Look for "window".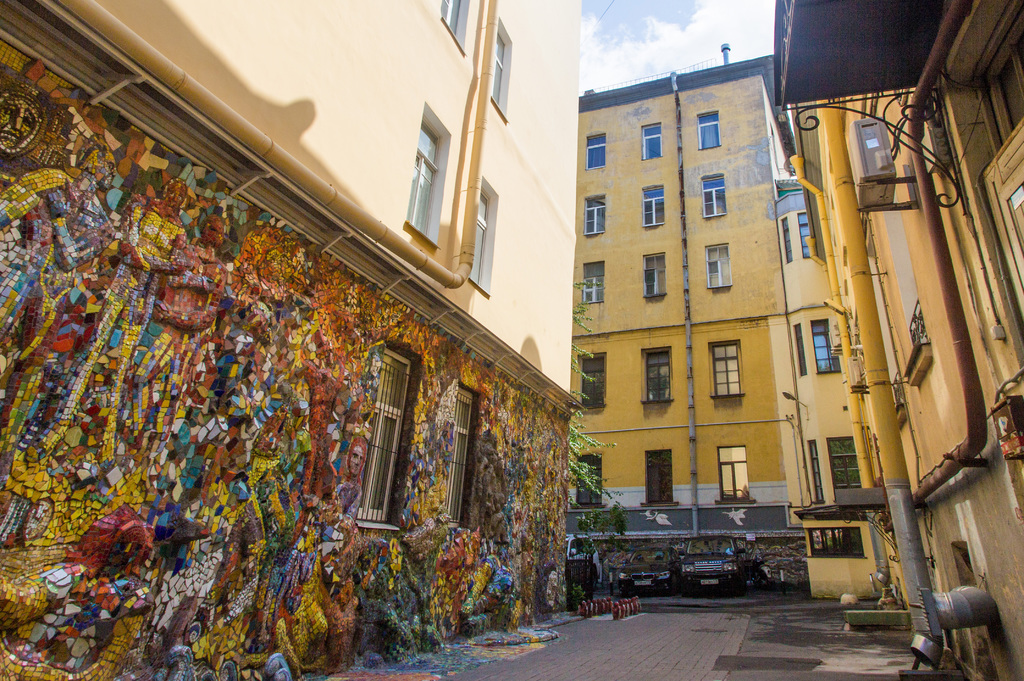
Found: crop(641, 124, 663, 158).
